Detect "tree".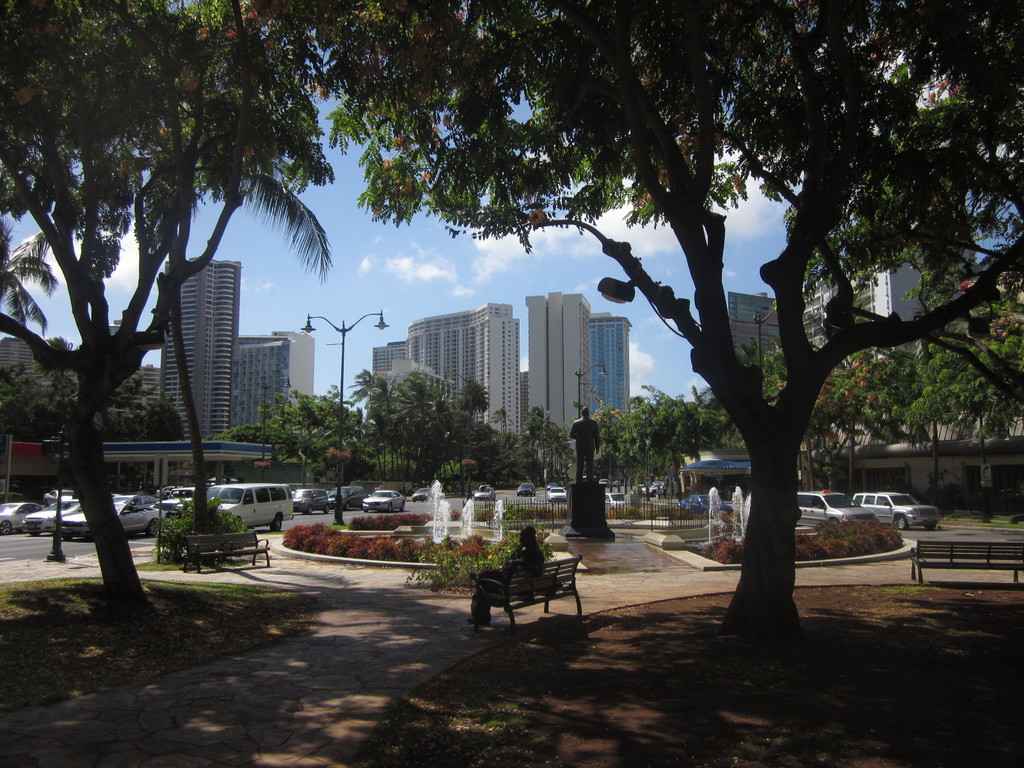
Detected at [left=0, top=0, right=349, bottom=643].
